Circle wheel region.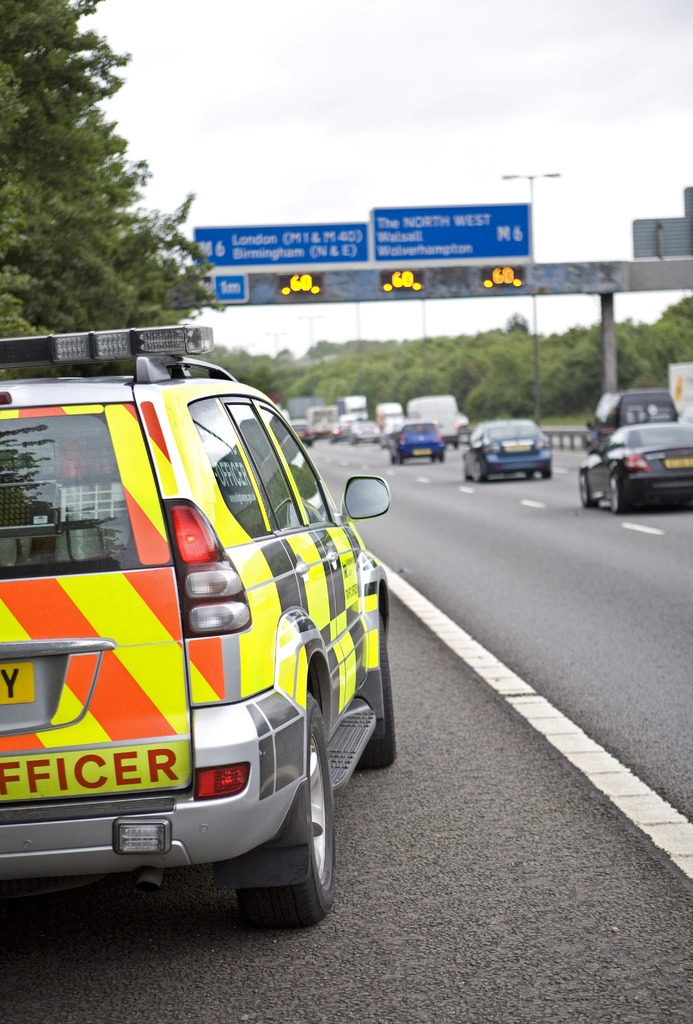
Region: l=524, t=471, r=538, b=476.
